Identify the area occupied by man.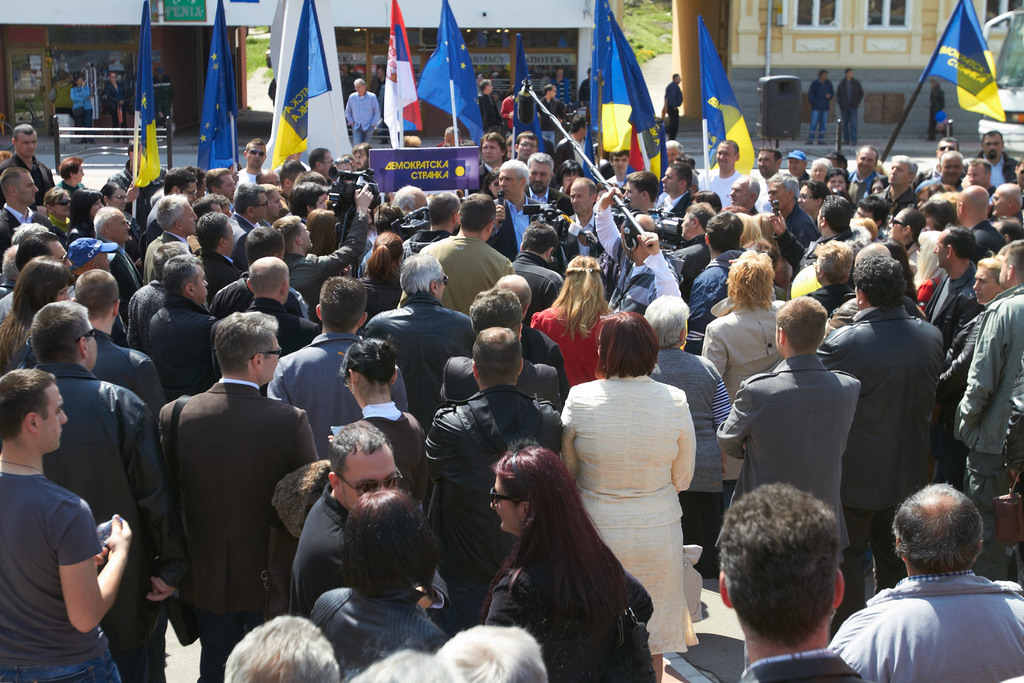
Area: {"left": 553, "top": 66, "right": 566, "bottom": 83}.
